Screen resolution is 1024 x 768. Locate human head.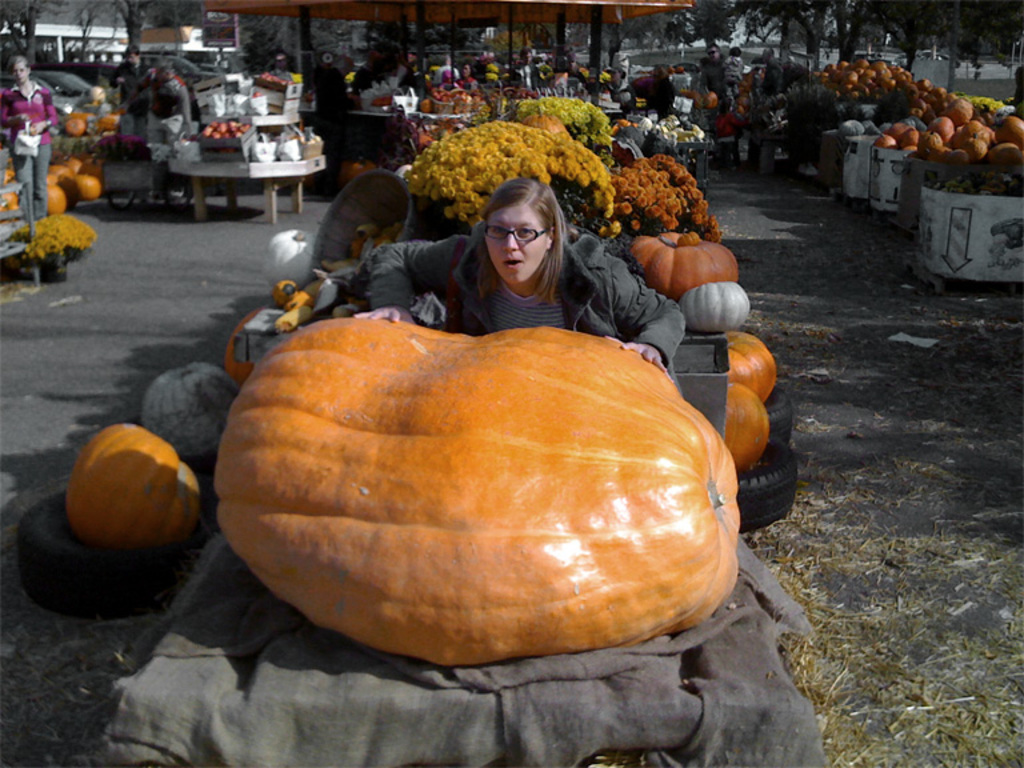
bbox(276, 53, 291, 72).
